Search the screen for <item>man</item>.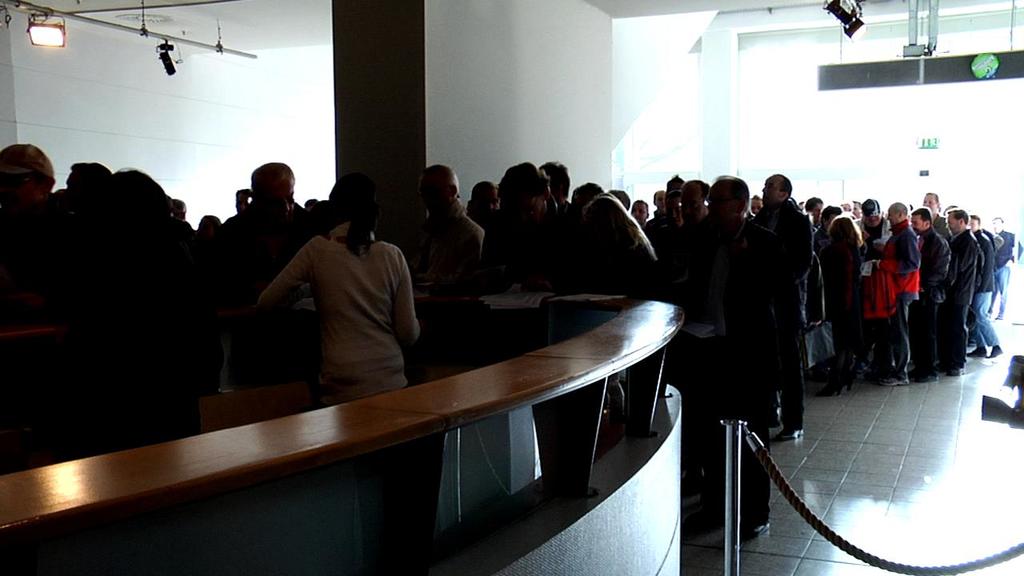
Found at bbox=(206, 162, 313, 361).
